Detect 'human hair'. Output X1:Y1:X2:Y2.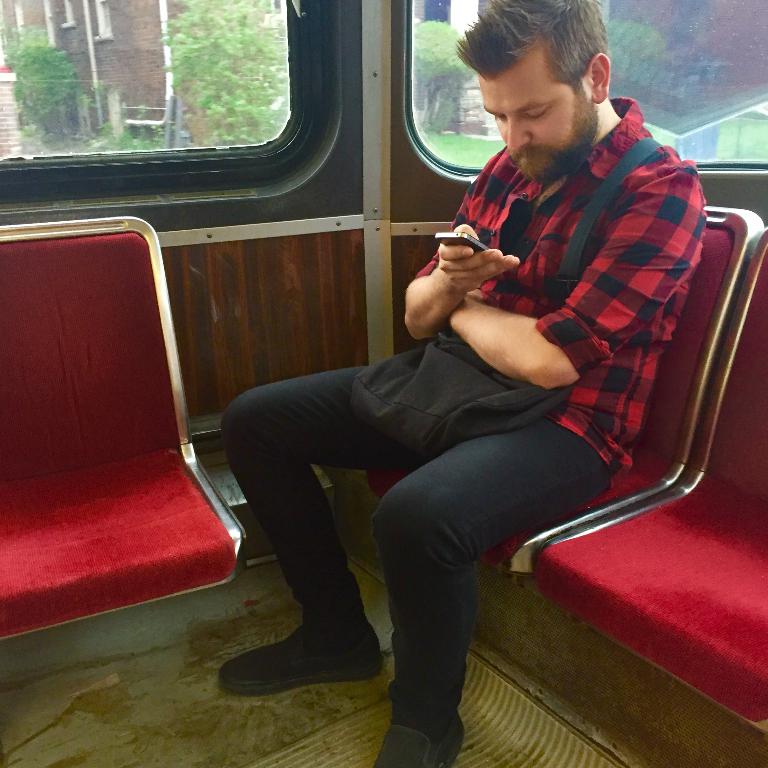
481:32:624:128.
